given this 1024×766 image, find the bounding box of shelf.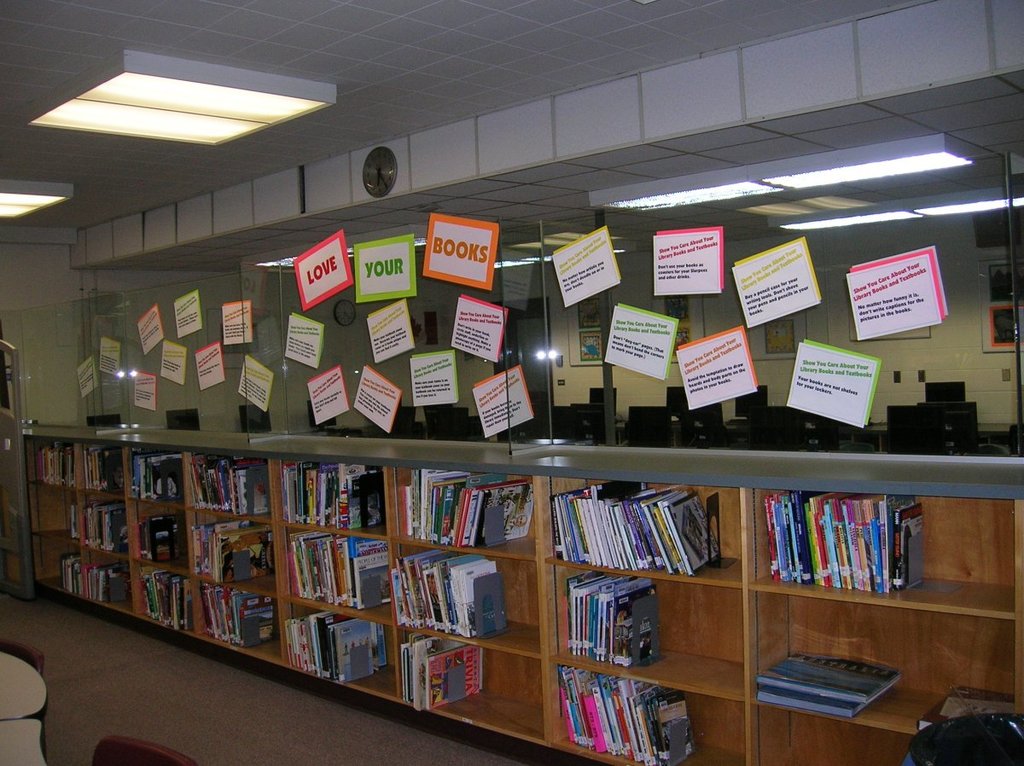
pyautogui.locateOnScreen(392, 630, 550, 748).
